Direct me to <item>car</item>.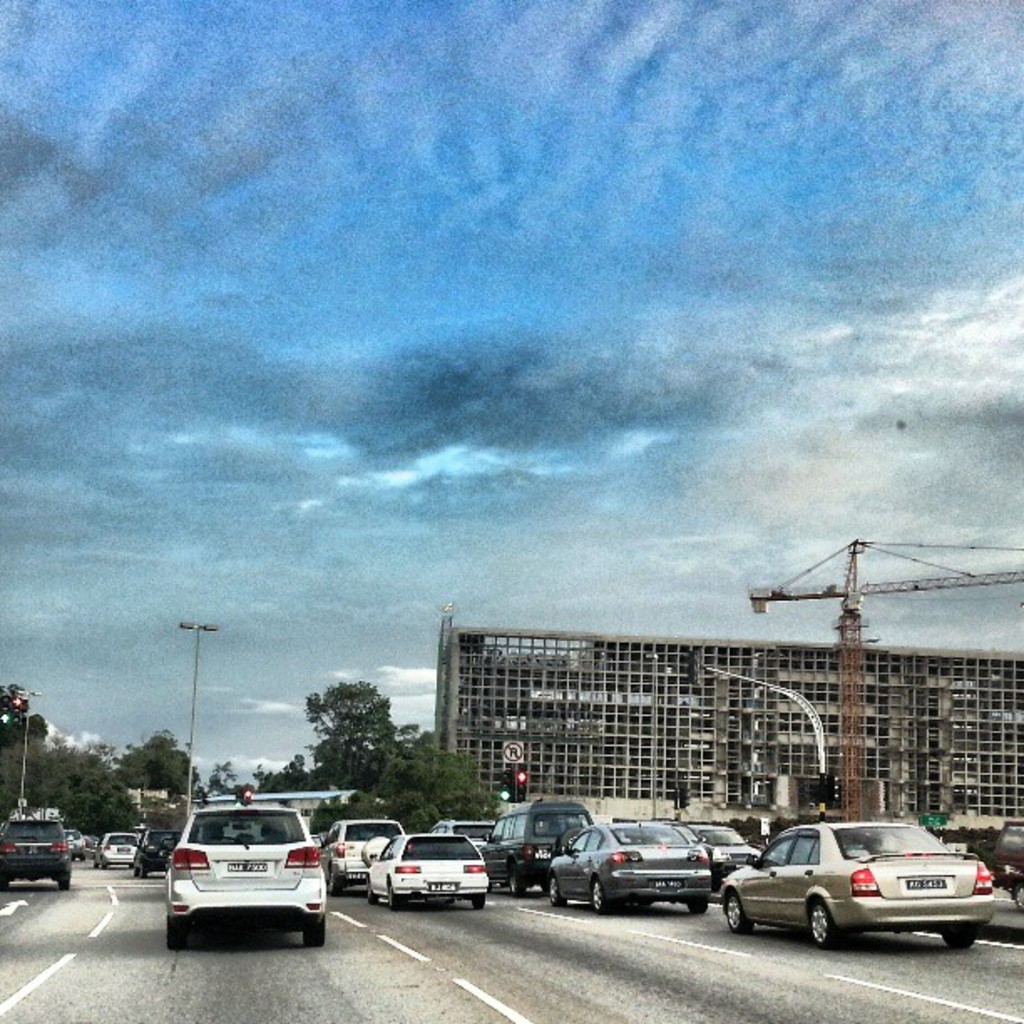
Direction: bbox=(698, 825, 761, 887).
